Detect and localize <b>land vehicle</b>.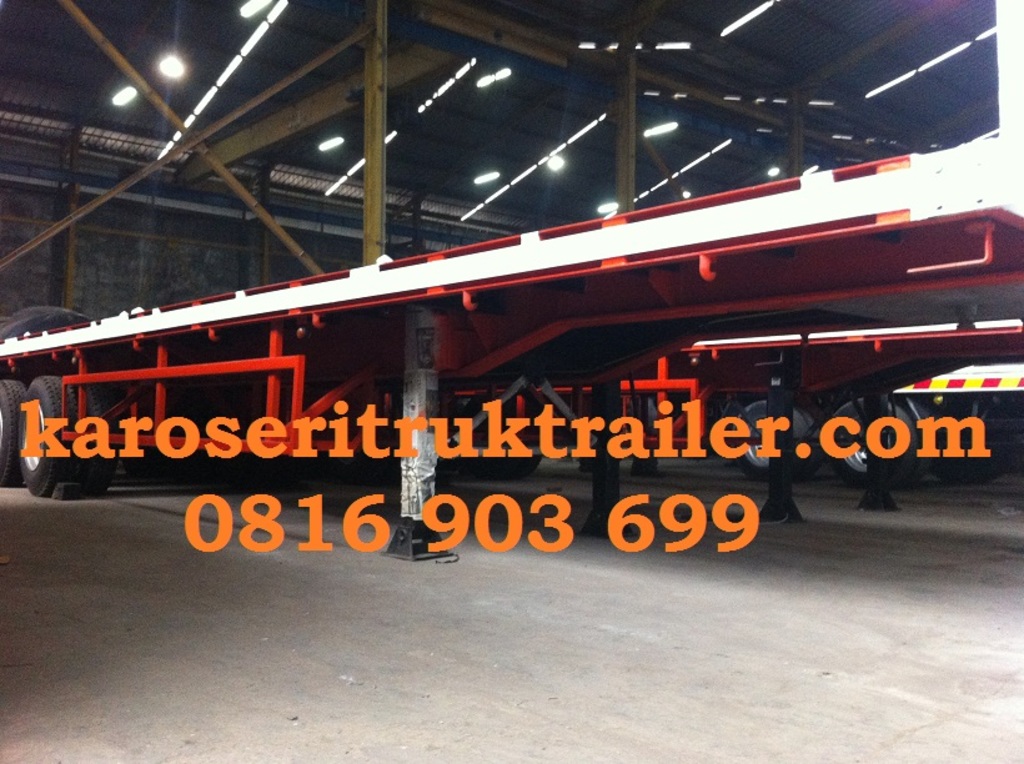
Localized at 0,141,988,584.
